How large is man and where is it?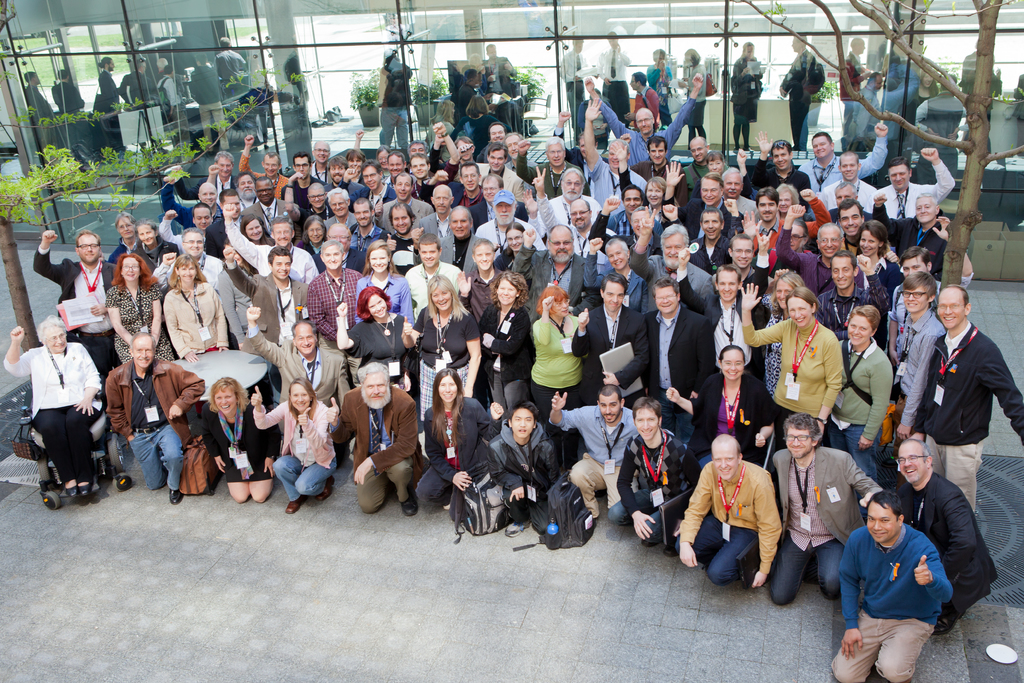
Bounding box: locate(450, 160, 485, 206).
